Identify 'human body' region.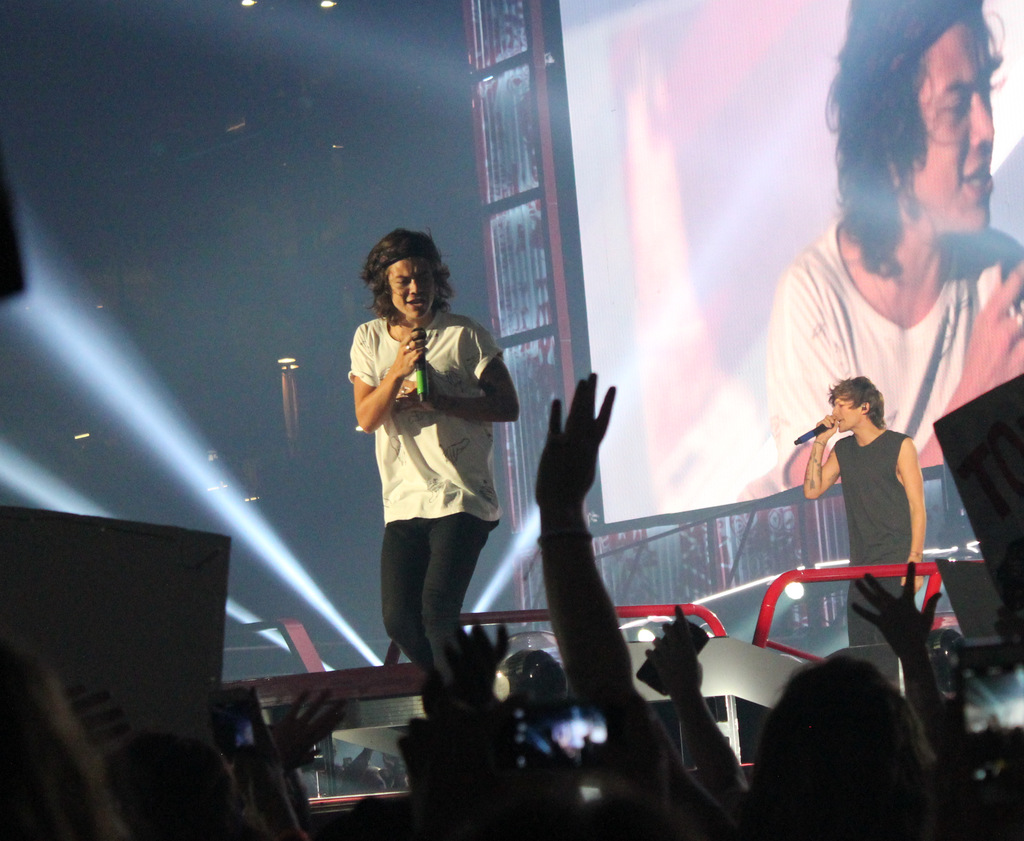
Region: box(800, 412, 931, 699).
